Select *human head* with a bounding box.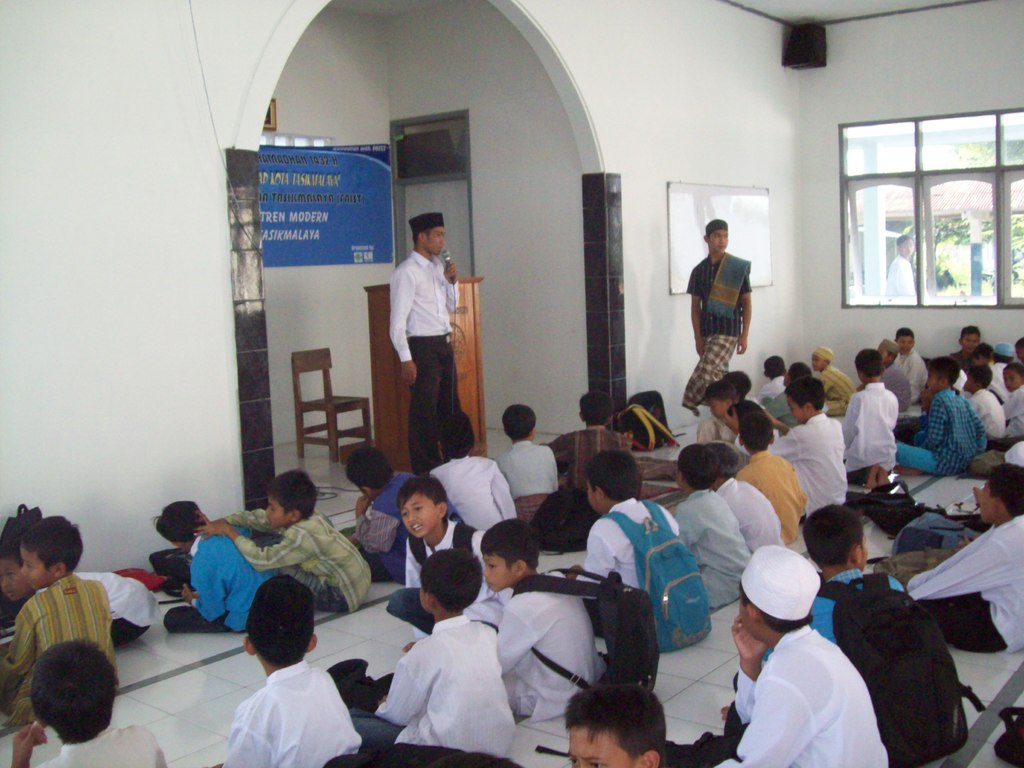
(x1=578, y1=388, x2=616, y2=427).
